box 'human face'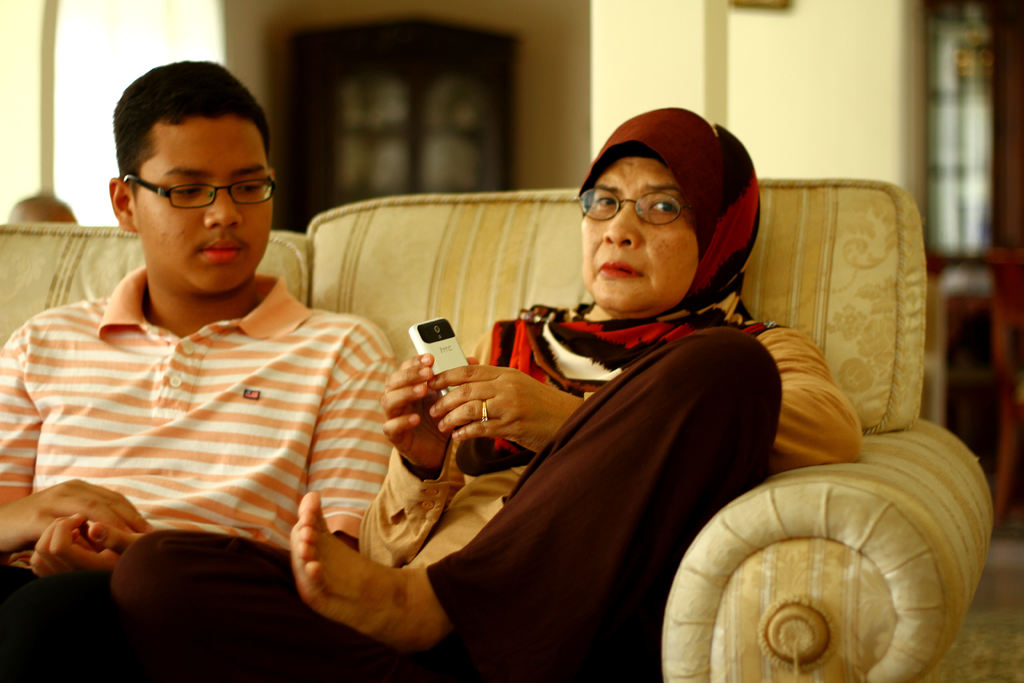
575,159,694,304
